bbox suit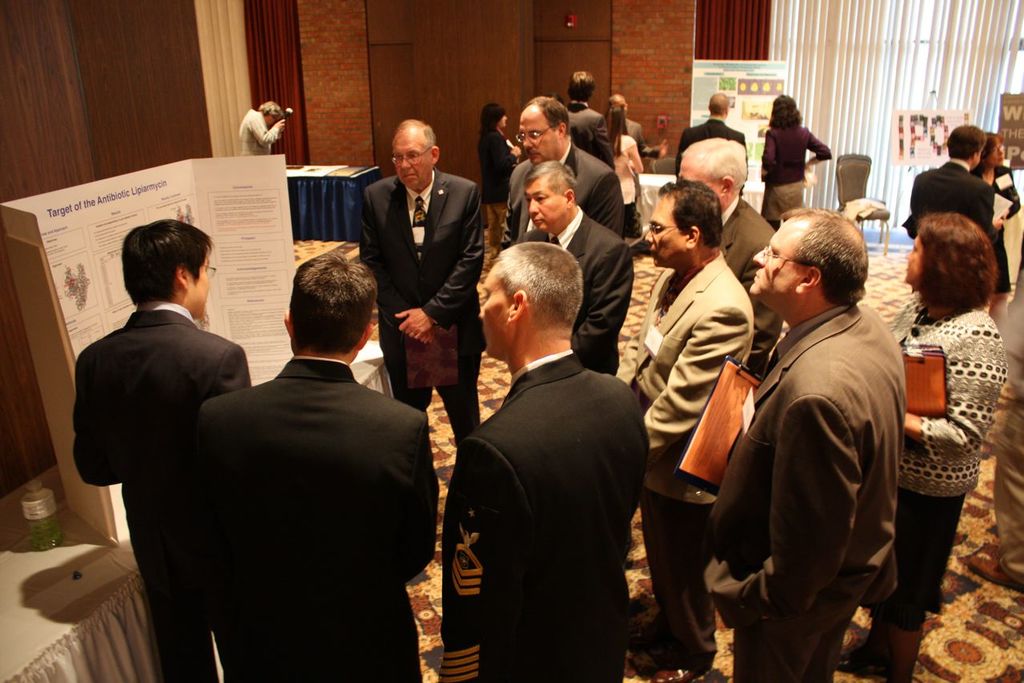
x1=512, y1=211, x2=633, y2=376
